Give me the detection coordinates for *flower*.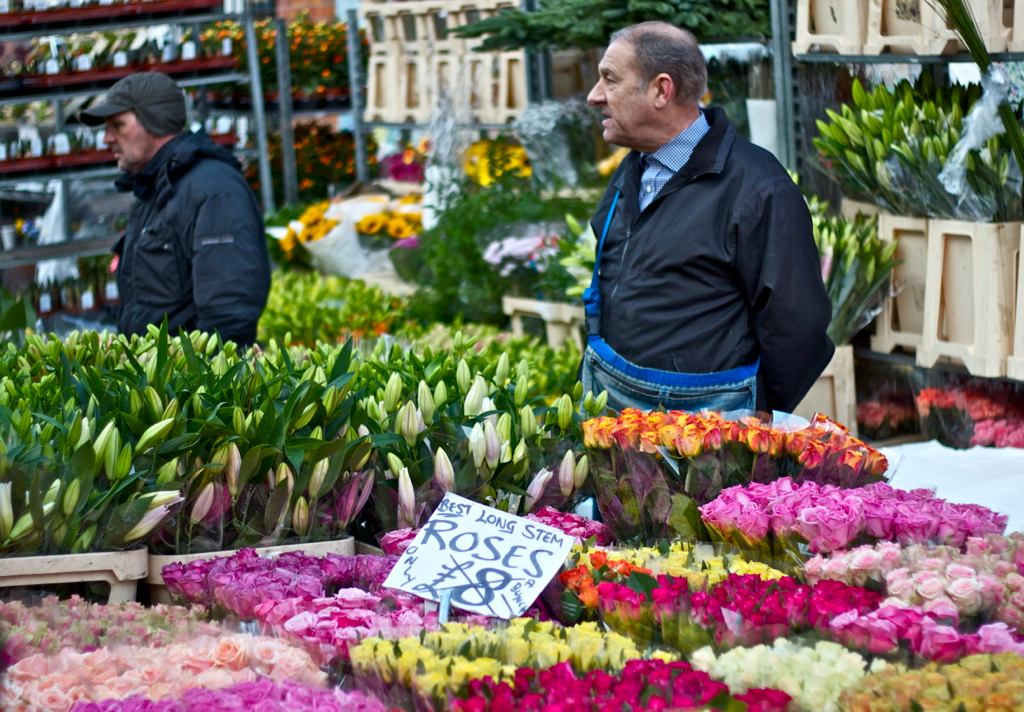
(left=536, top=239, right=547, bottom=252).
